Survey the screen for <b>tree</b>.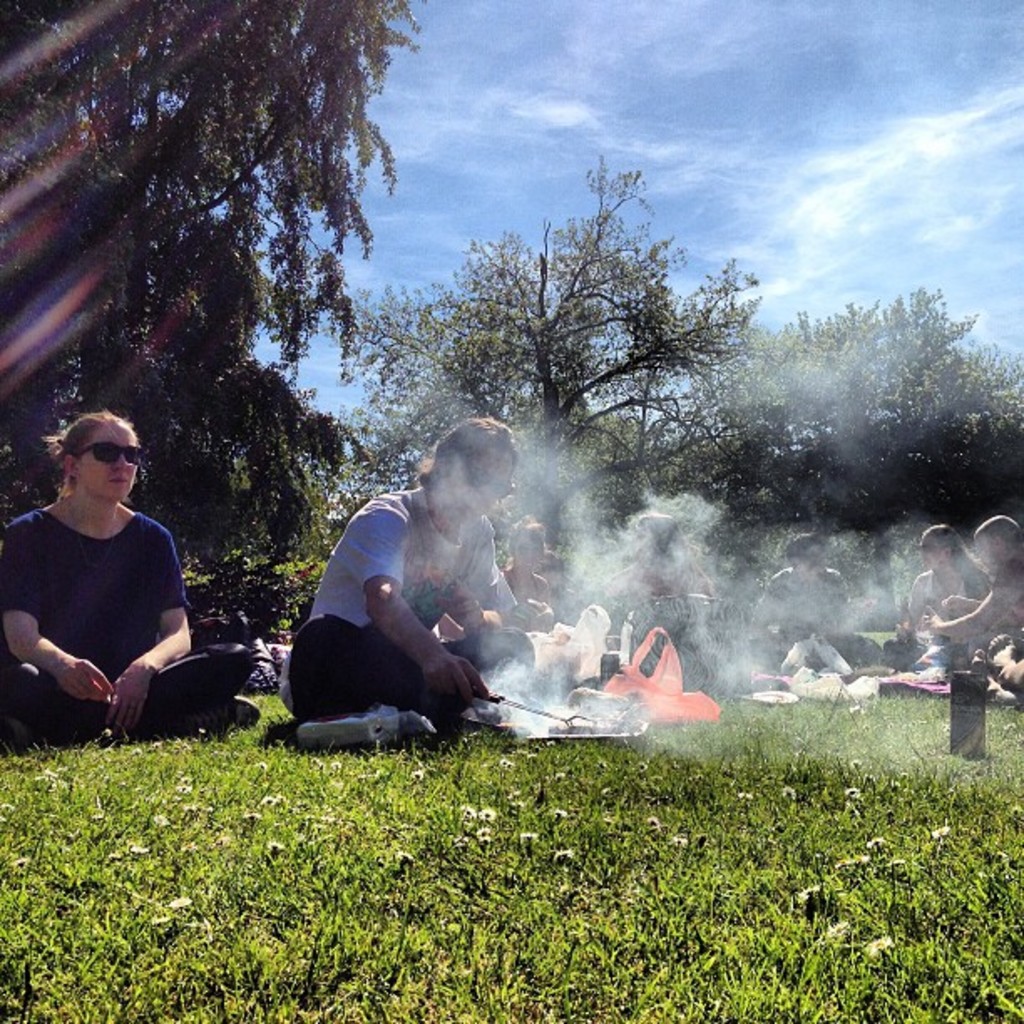
Survey found: [350,159,766,542].
